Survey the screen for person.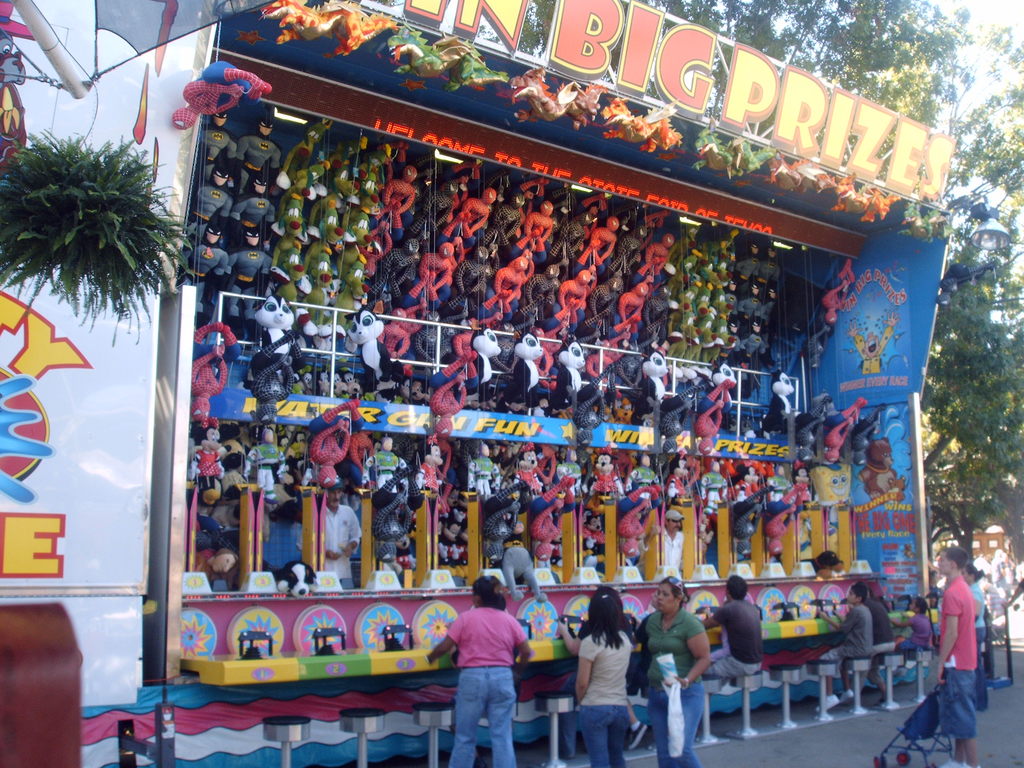
Survey found: select_region(704, 577, 764, 709).
